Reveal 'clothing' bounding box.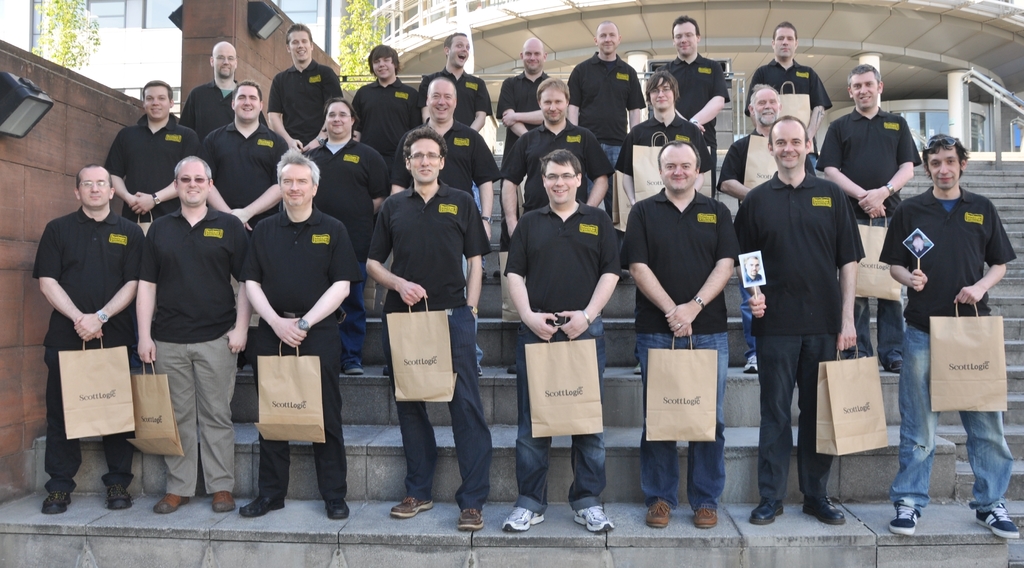
Revealed: [247, 215, 360, 514].
